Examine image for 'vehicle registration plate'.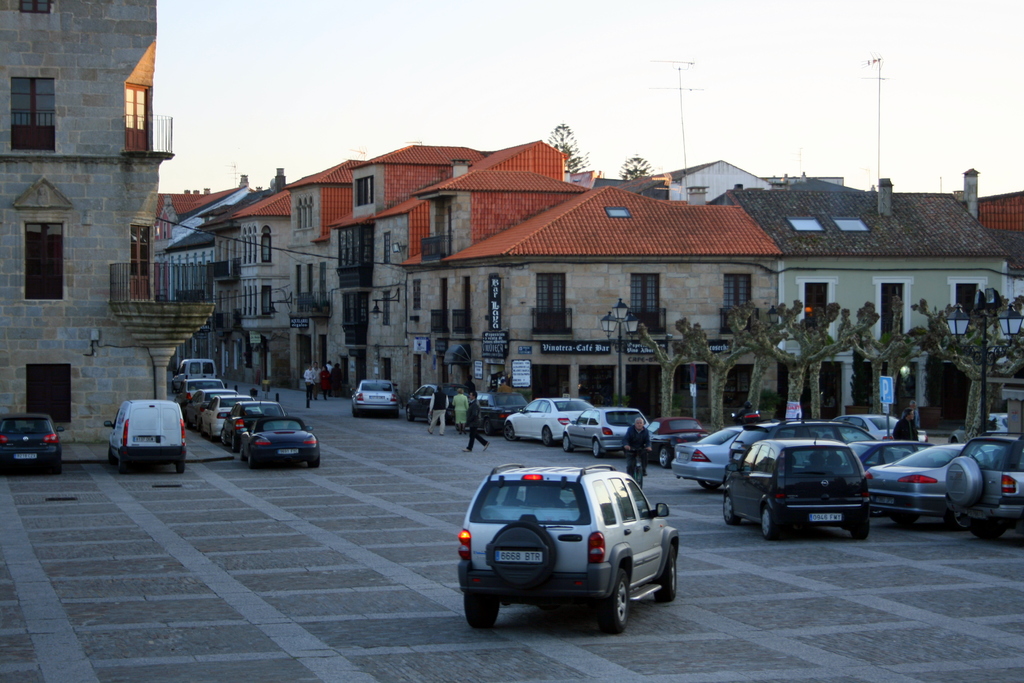
Examination result: region(131, 436, 159, 445).
